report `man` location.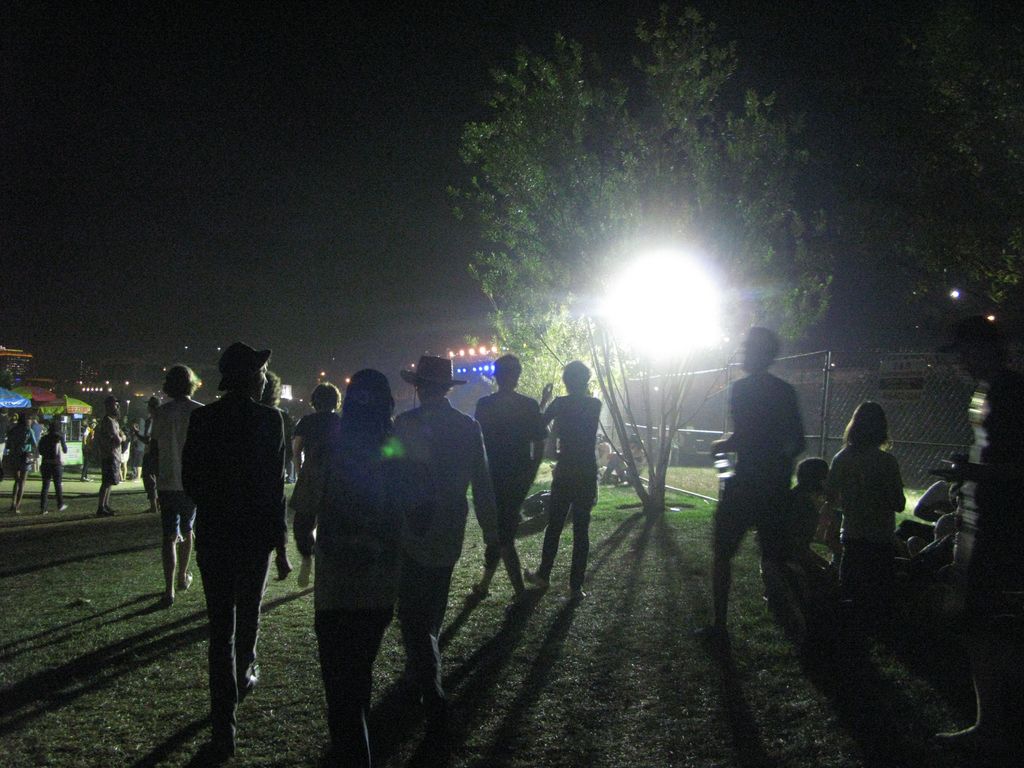
Report: [95, 394, 124, 516].
